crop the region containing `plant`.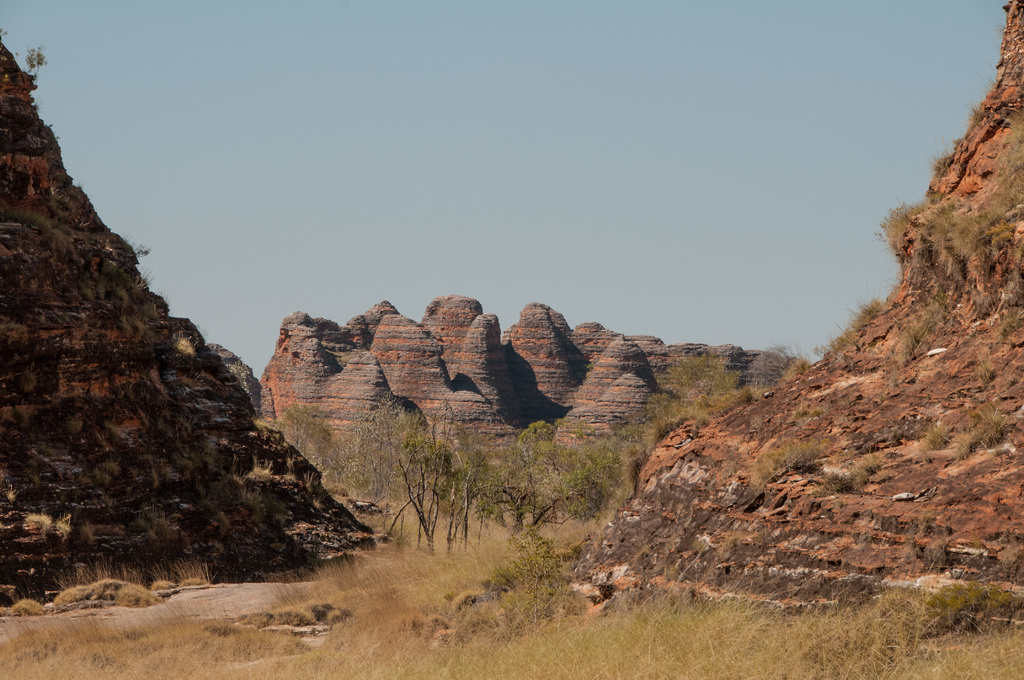
Crop region: <region>748, 435, 796, 487</region>.
